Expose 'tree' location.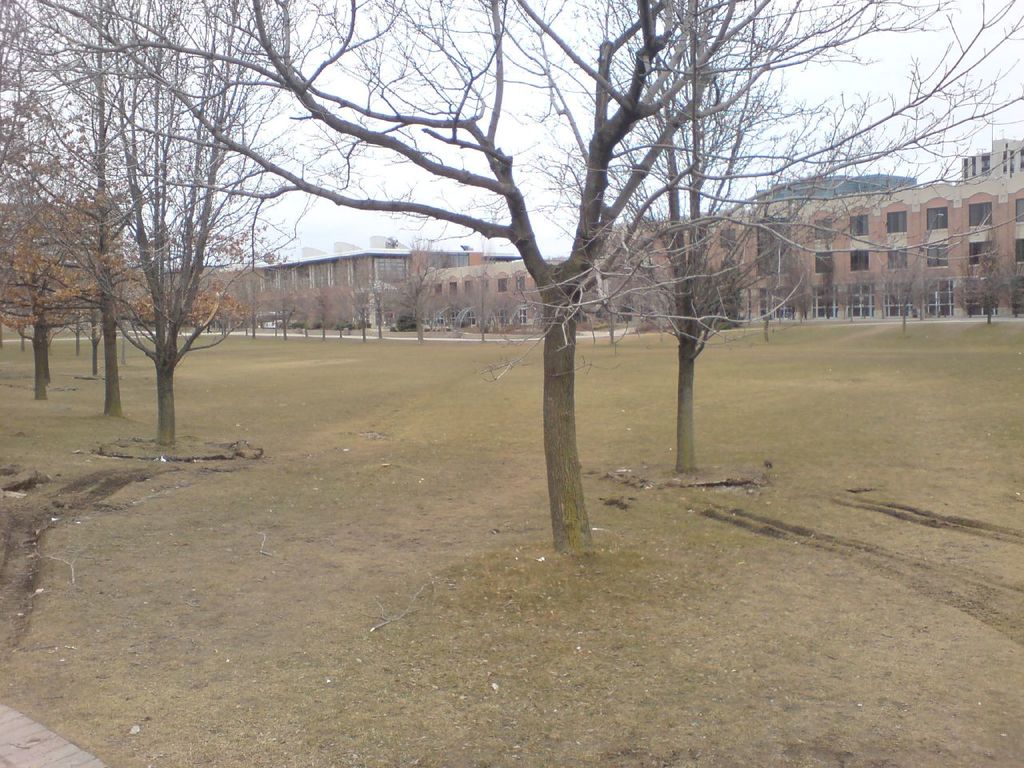
Exposed at crop(194, 280, 242, 334).
